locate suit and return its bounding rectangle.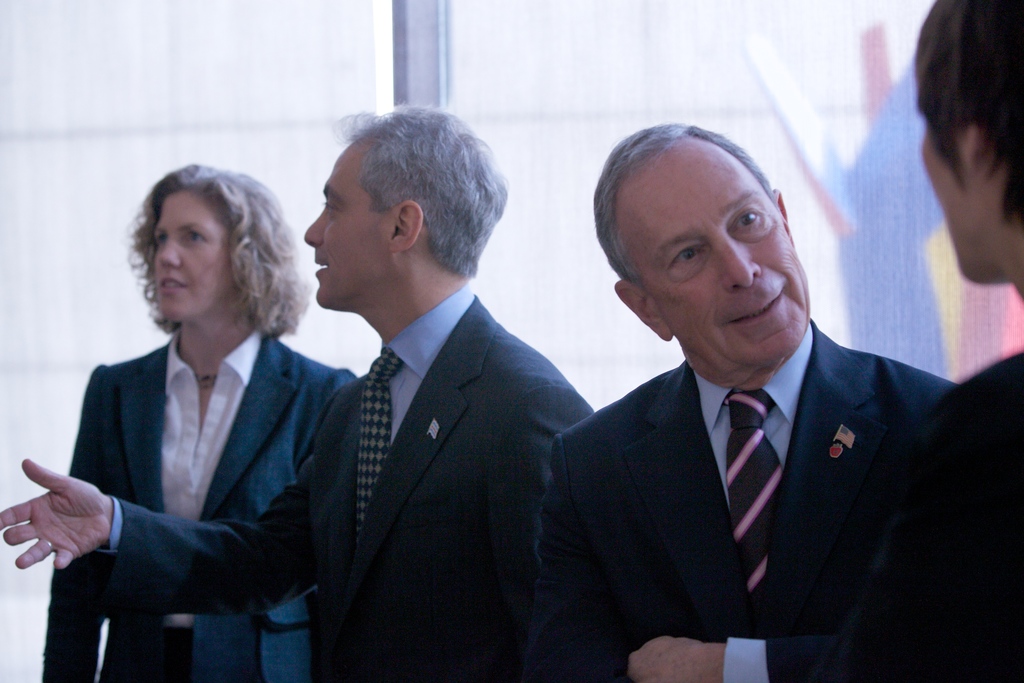
(38, 331, 355, 682).
